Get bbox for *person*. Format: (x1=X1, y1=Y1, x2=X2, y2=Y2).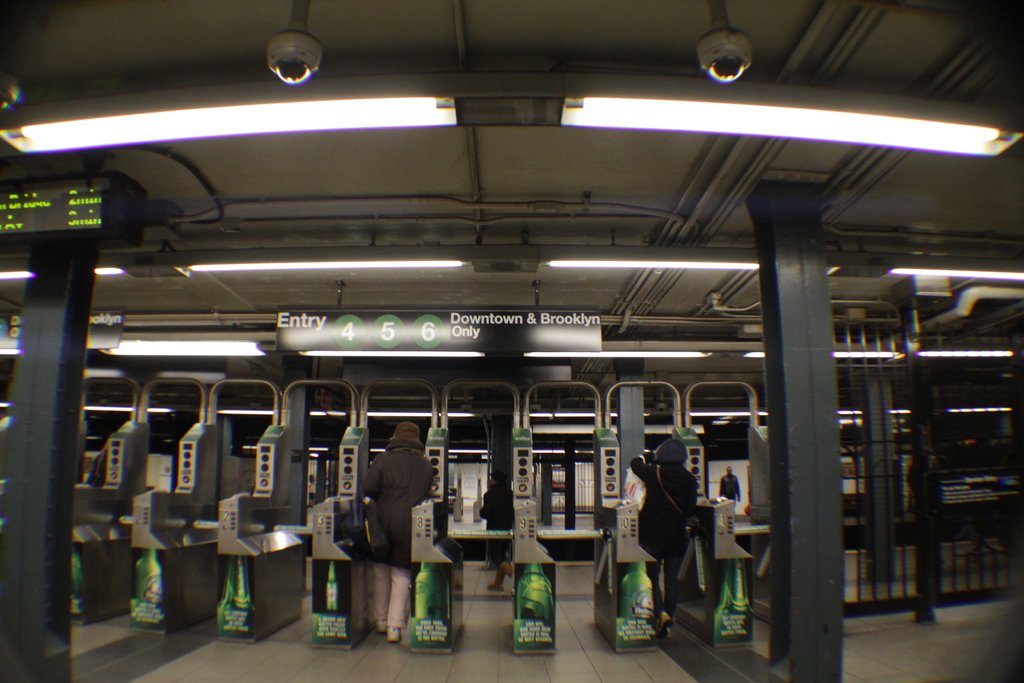
(x1=480, y1=470, x2=518, y2=589).
